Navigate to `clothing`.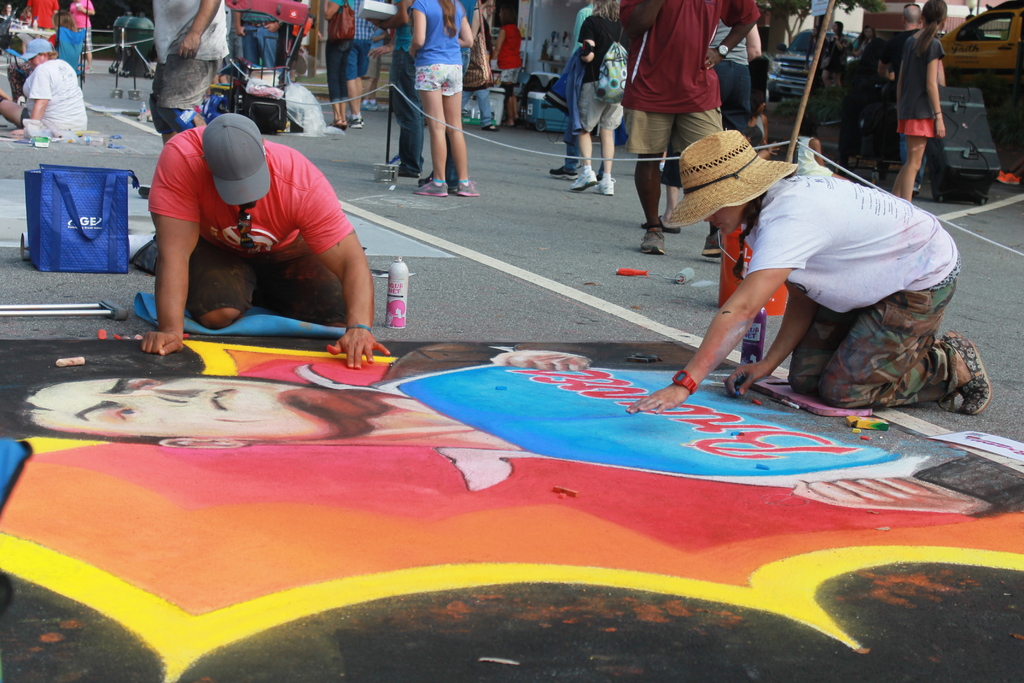
Navigation target: {"left": 147, "top": 0, "right": 228, "bottom": 135}.
